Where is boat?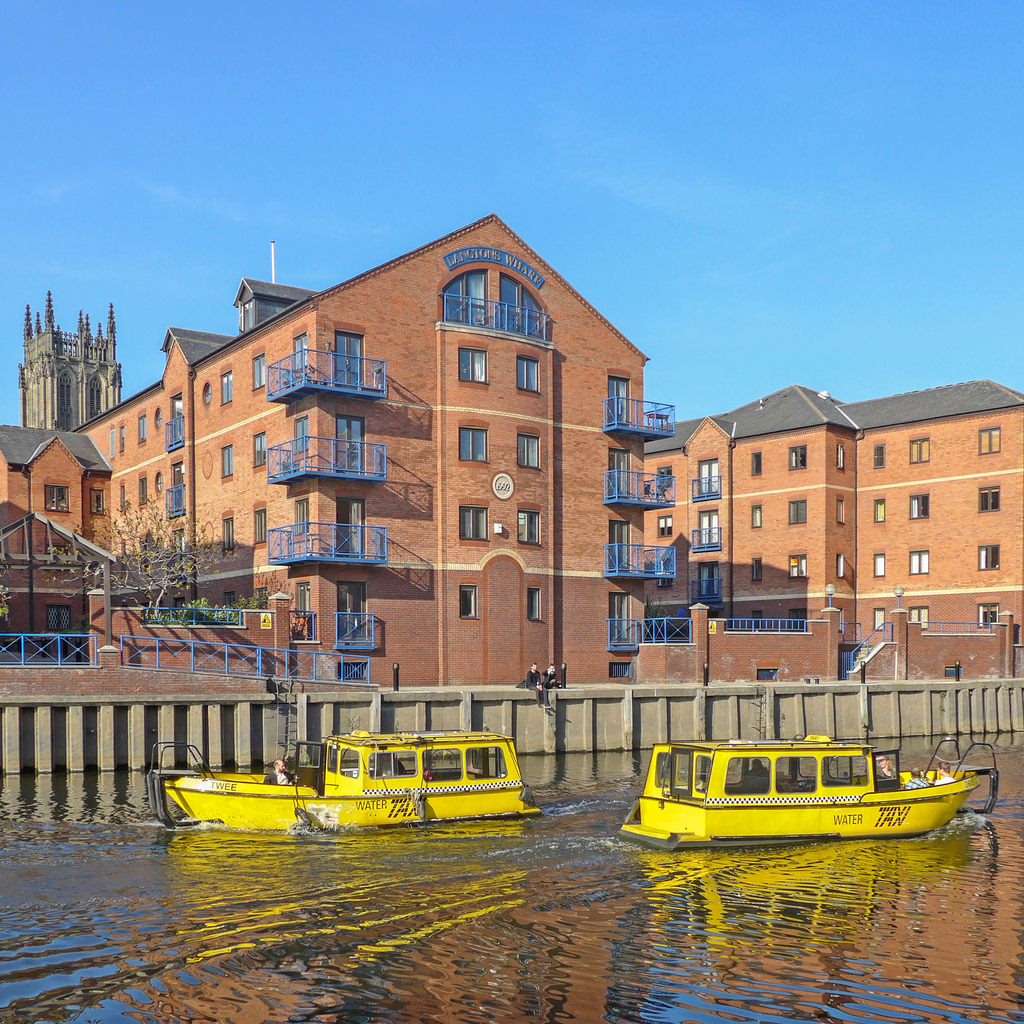
144,728,543,823.
